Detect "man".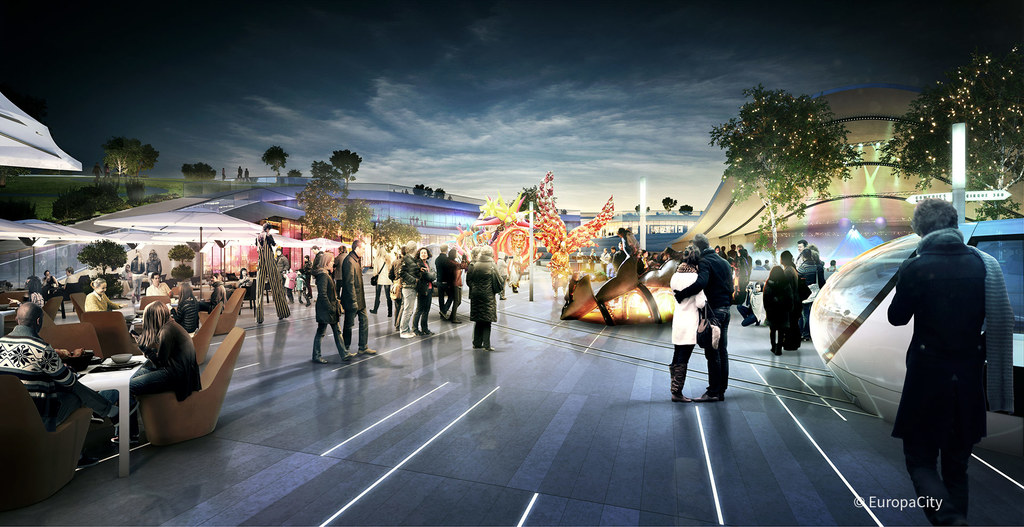
Detected at rect(253, 223, 294, 325).
